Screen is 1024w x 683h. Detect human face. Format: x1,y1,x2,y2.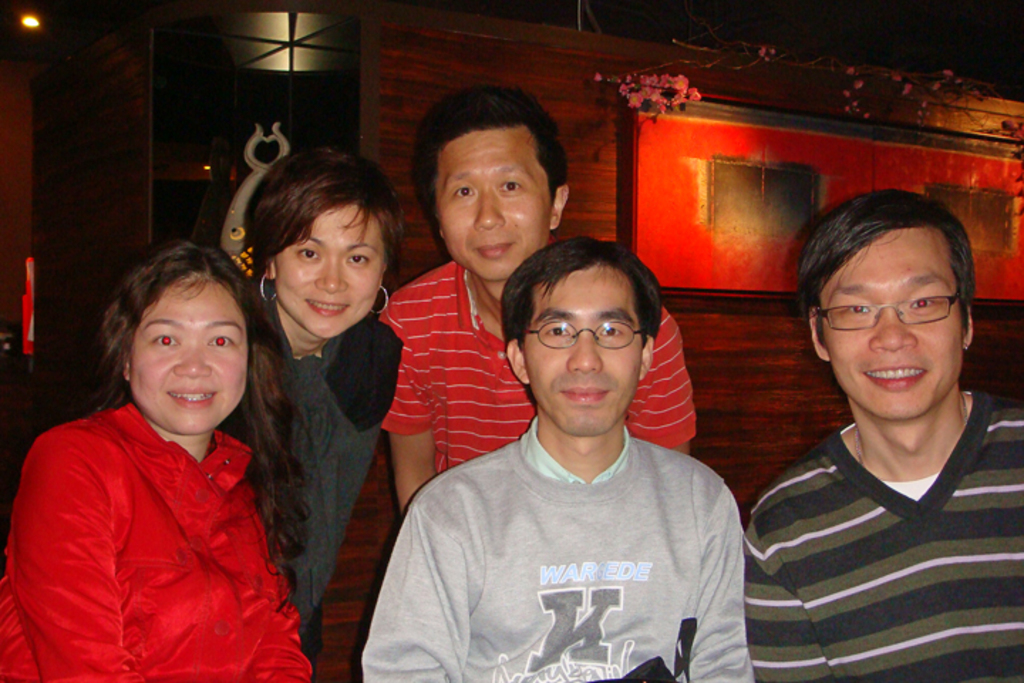
833,228,966,424.
